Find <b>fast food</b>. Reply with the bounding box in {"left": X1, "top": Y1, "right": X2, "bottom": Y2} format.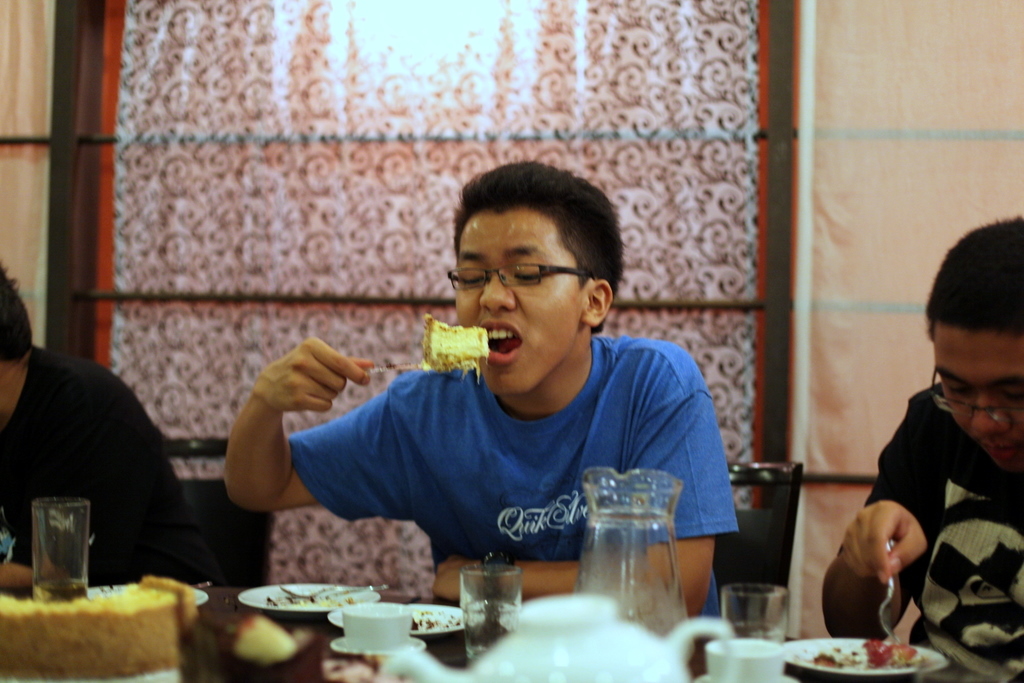
{"left": 421, "top": 312, "right": 489, "bottom": 371}.
